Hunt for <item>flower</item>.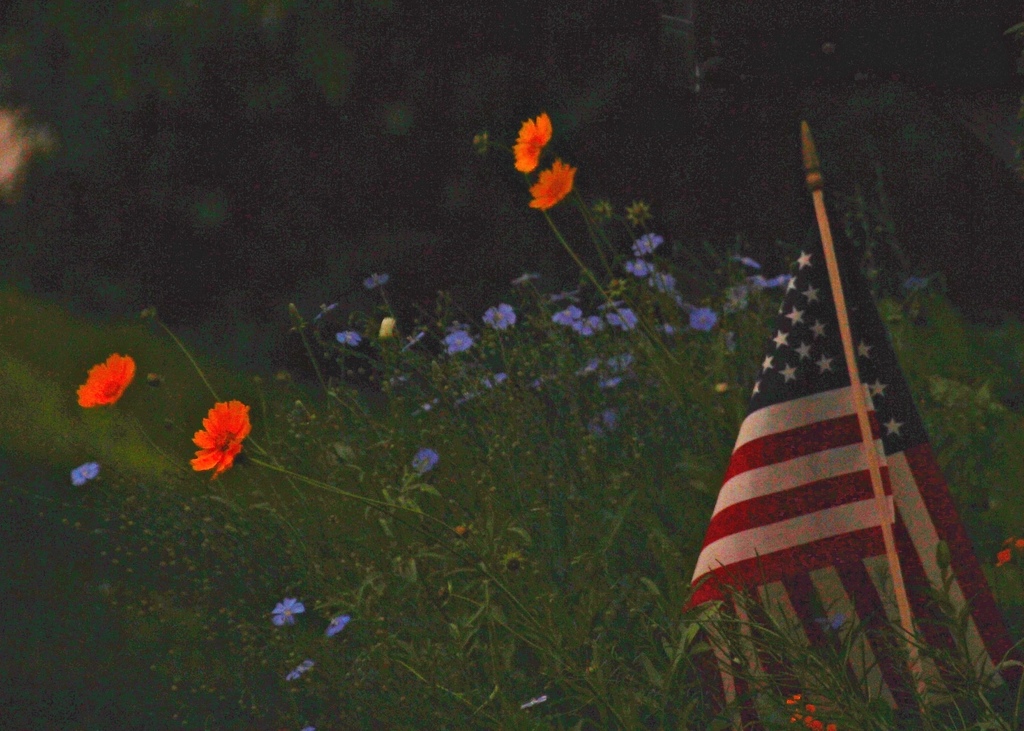
Hunted down at (309, 302, 341, 322).
